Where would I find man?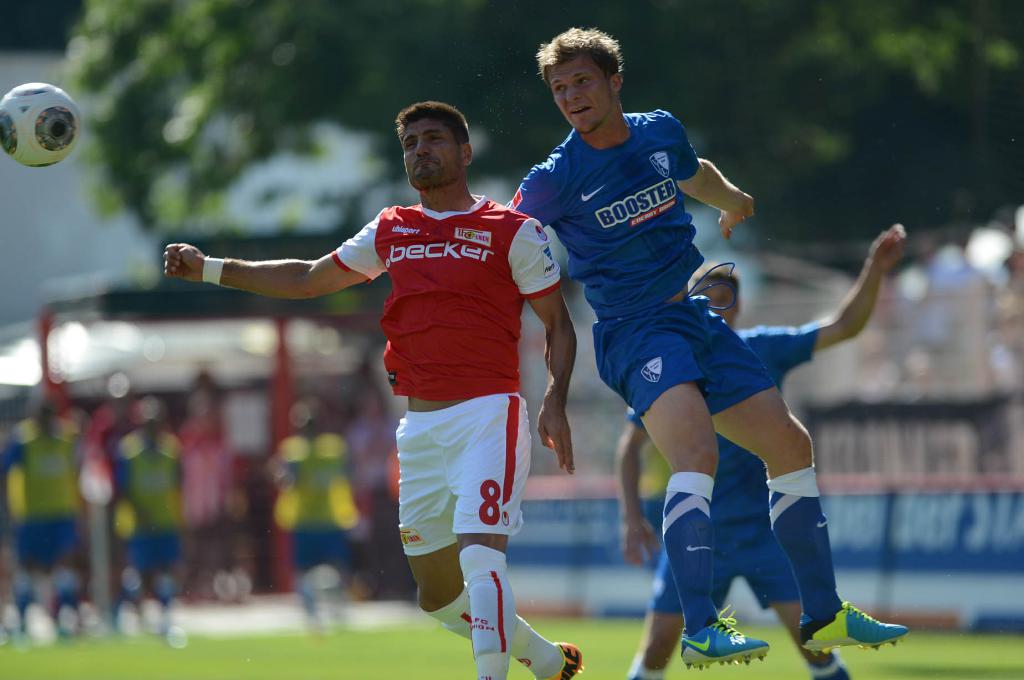
At Rect(212, 96, 641, 629).
